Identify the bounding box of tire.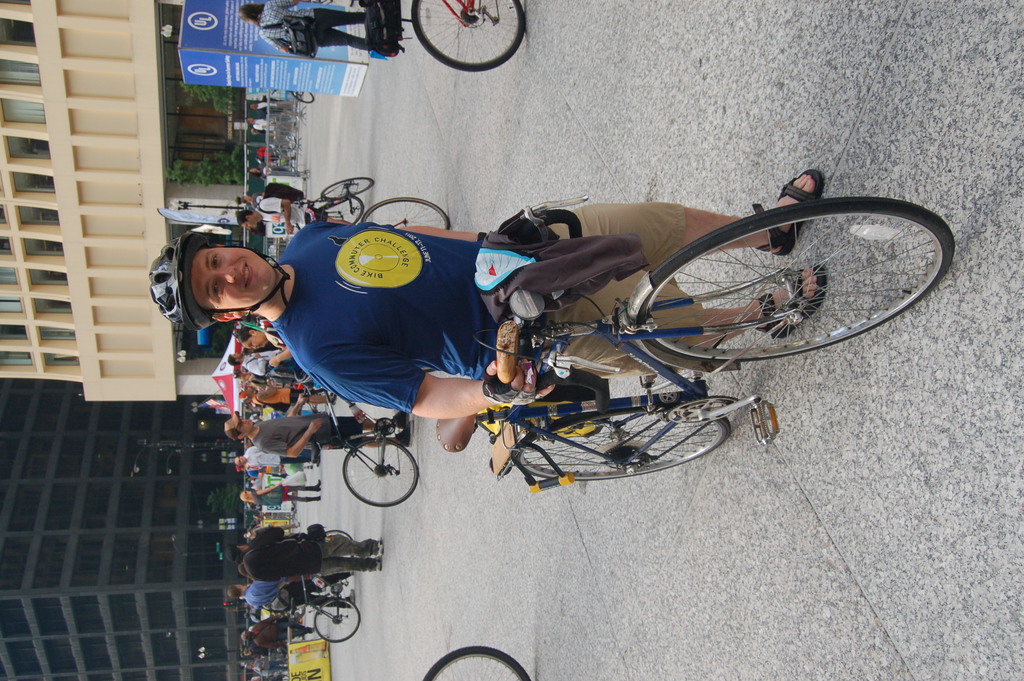
rect(413, 0, 522, 71).
